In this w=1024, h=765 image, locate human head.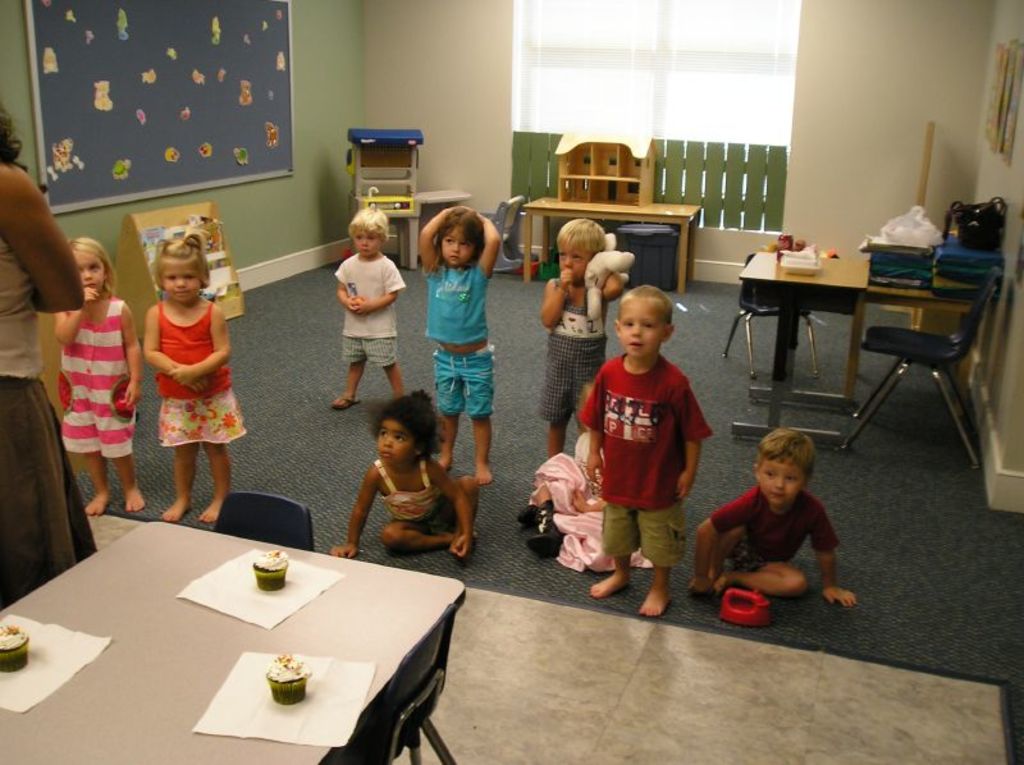
Bounding box: (68, 234, 115, 292).
